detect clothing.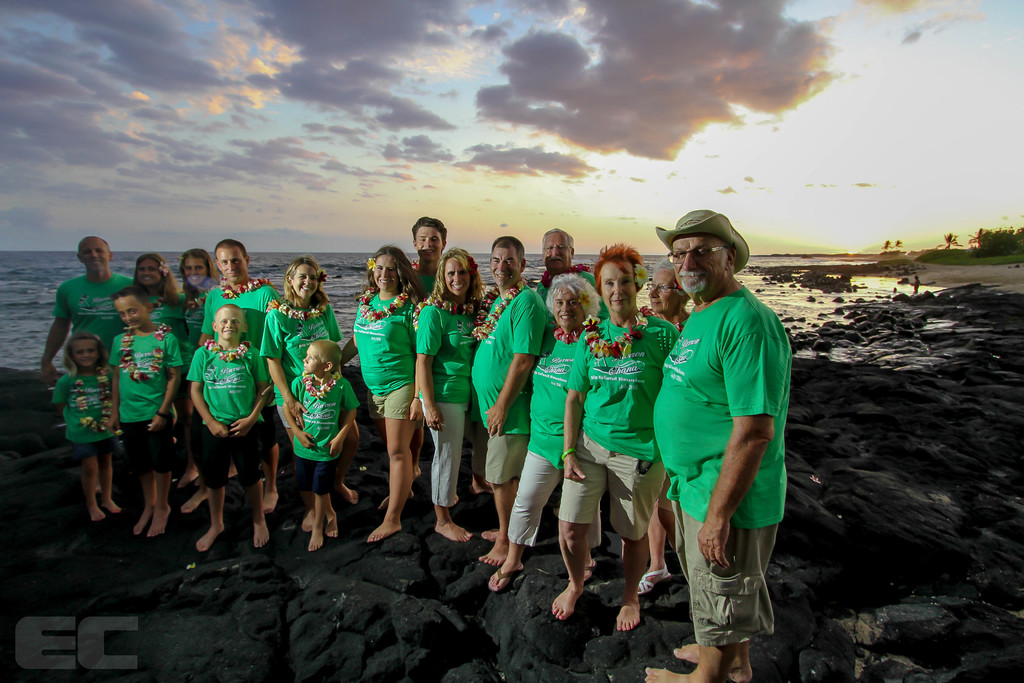
Detected at (506,447,563,545).
